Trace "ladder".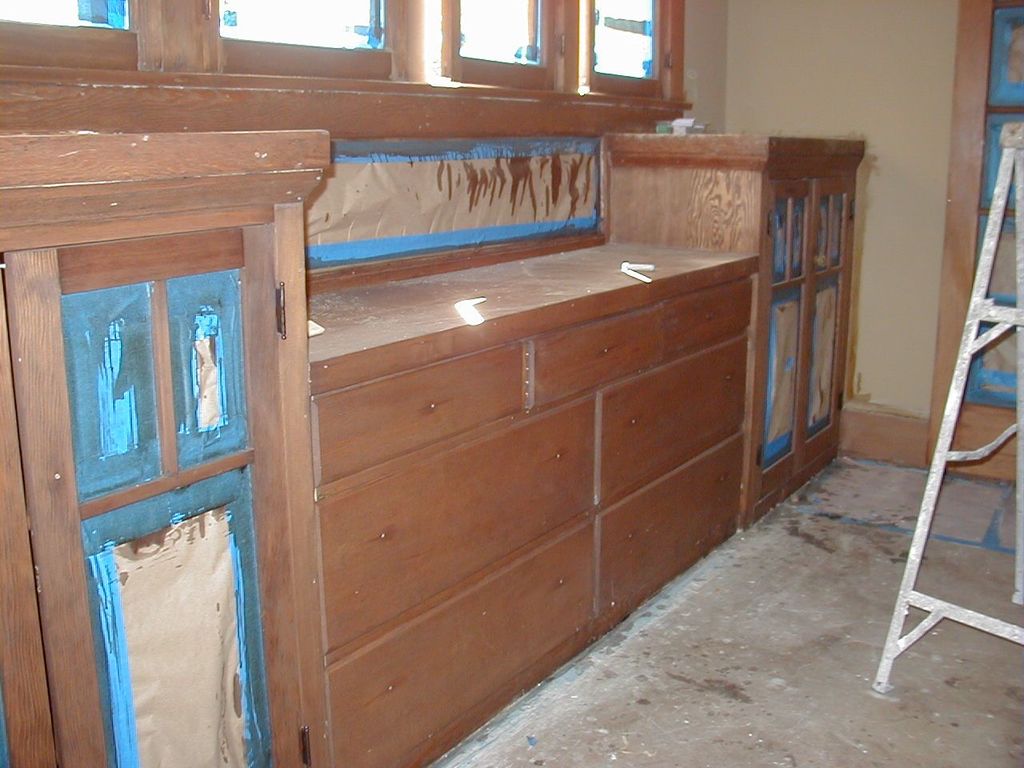
Traced to select_region(867, 118, 1023, 715).
